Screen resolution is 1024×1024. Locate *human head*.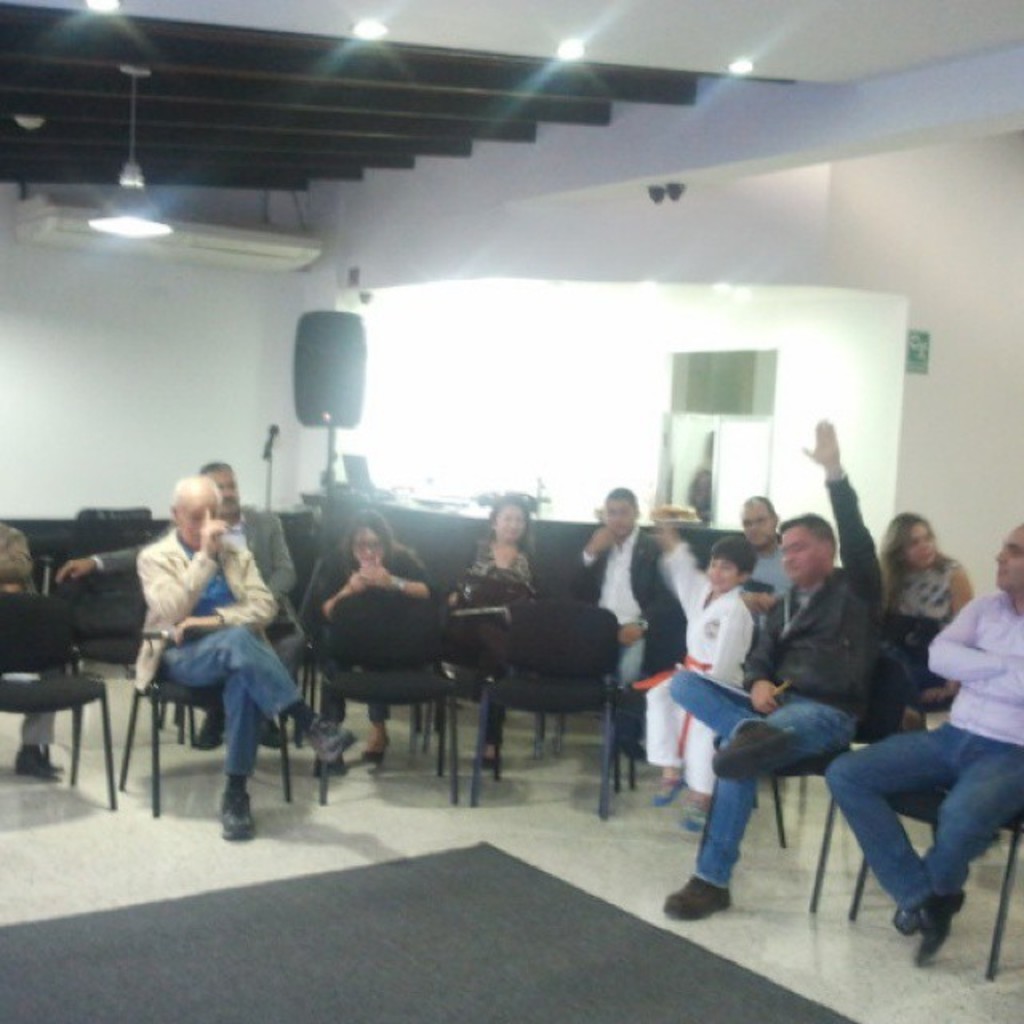
[left=597, top=485, right=638, bottom=541].
